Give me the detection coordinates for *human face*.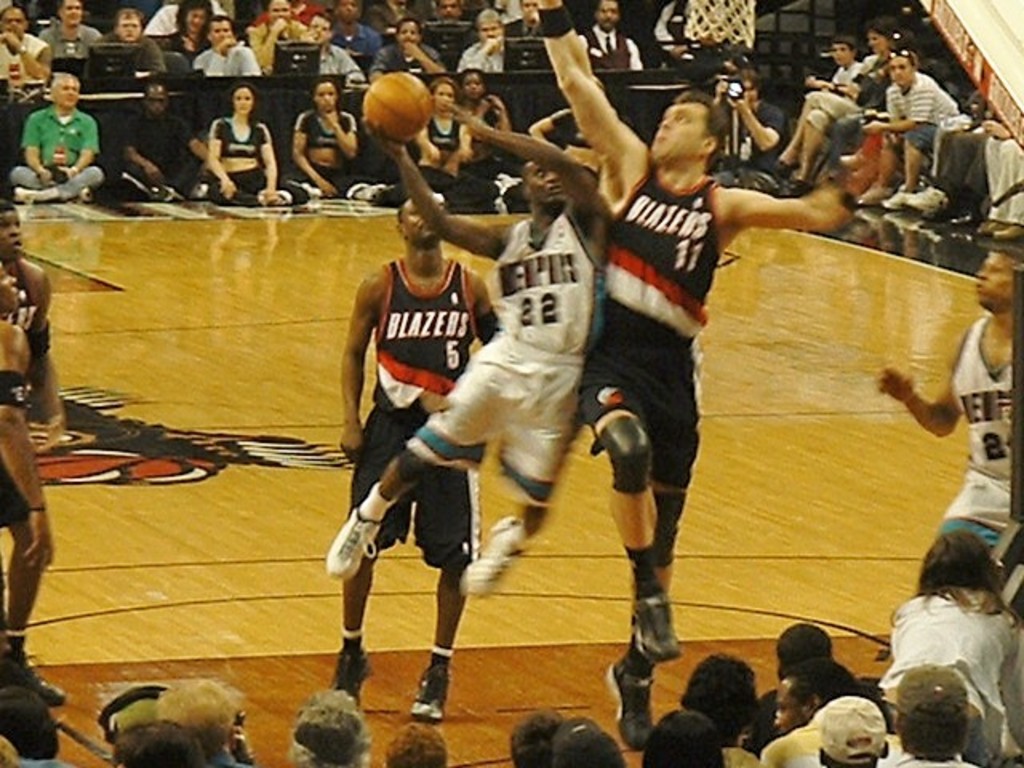
144:86:166:115.
